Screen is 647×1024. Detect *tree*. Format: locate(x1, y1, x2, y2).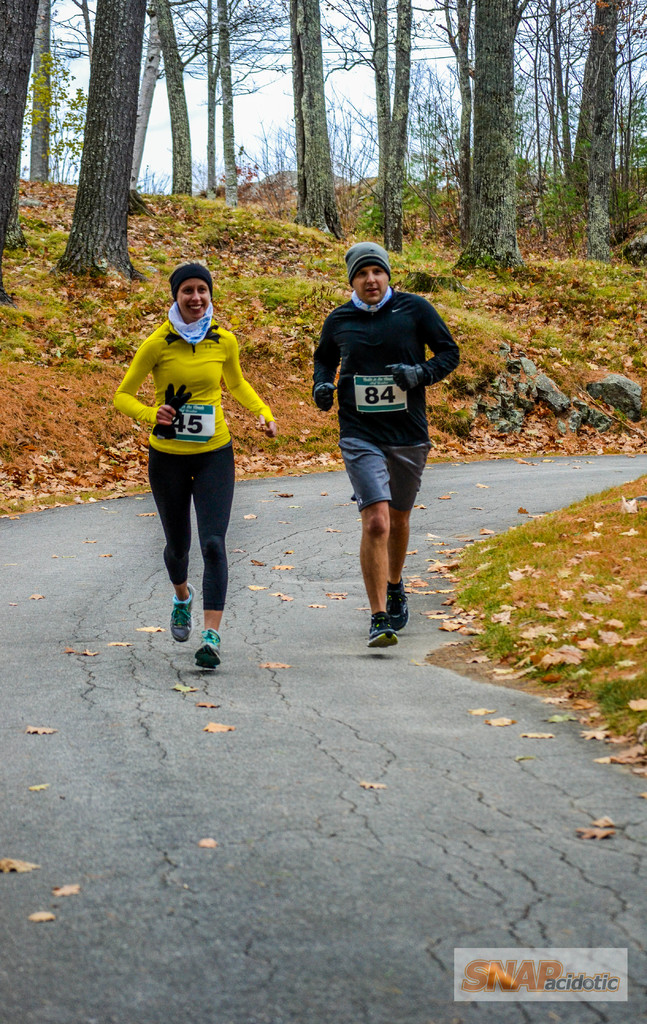
locate(2, 0, 47, 300).
